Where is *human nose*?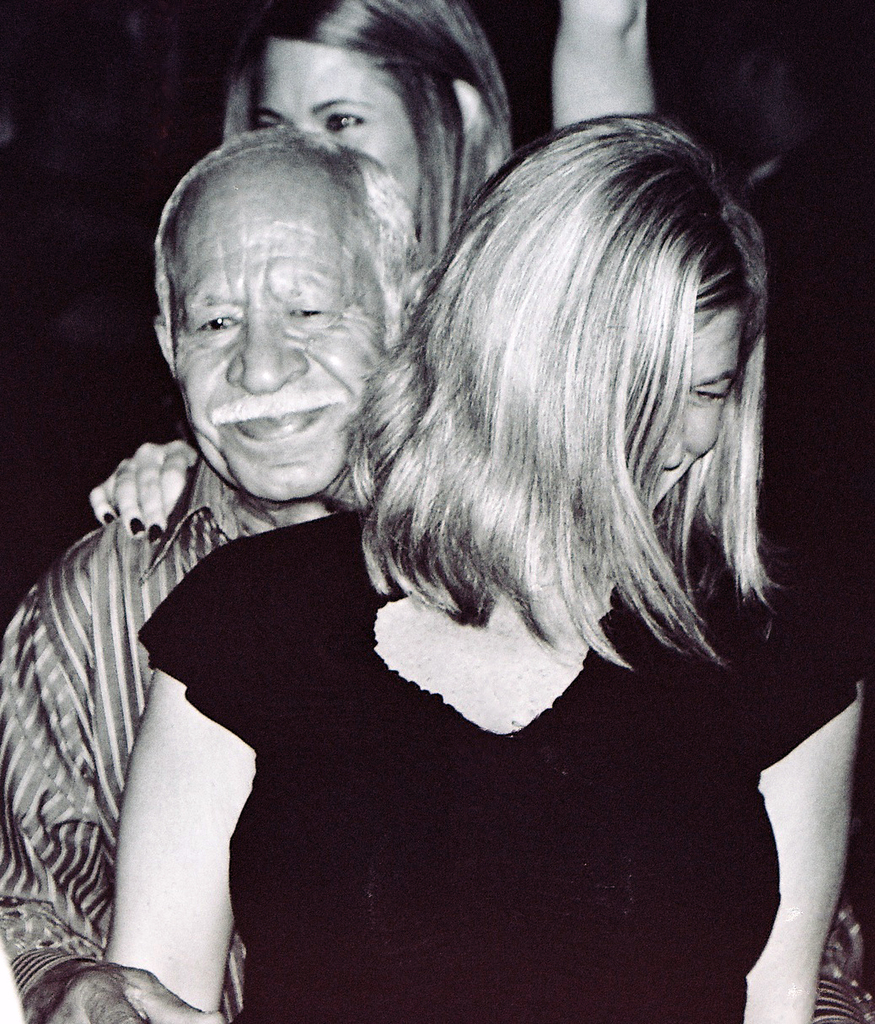
222:300:306:399.
